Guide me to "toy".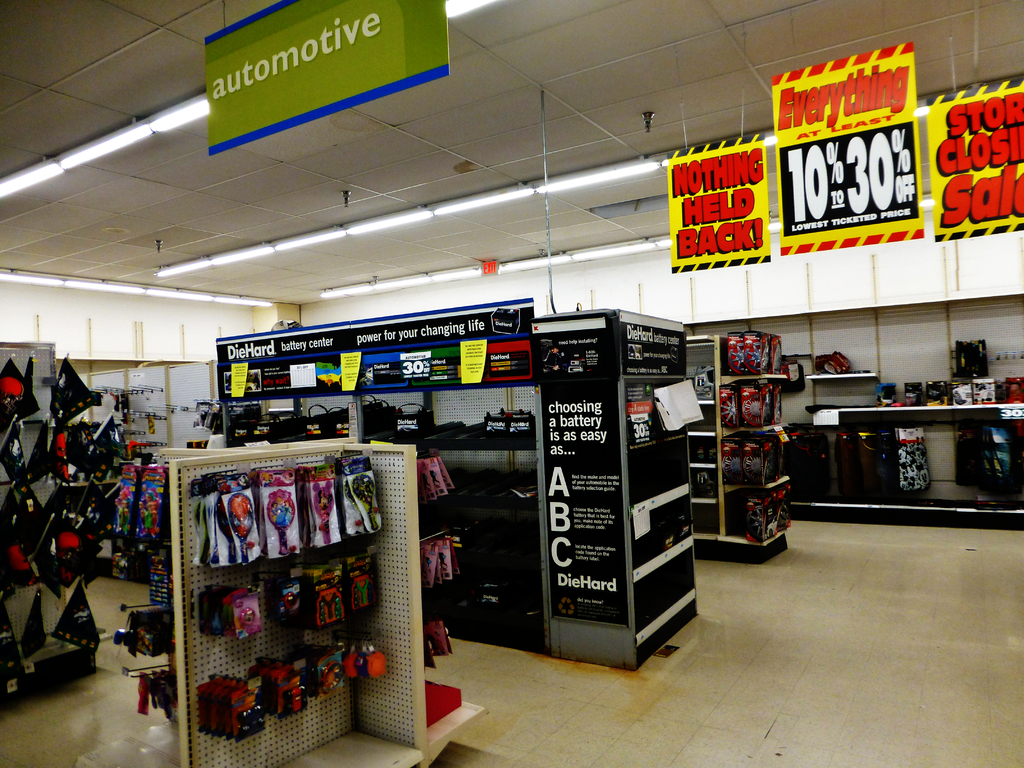
Guidance: {"x1": 351, "y1": 580, "x2": 372, "y2": 607}.
